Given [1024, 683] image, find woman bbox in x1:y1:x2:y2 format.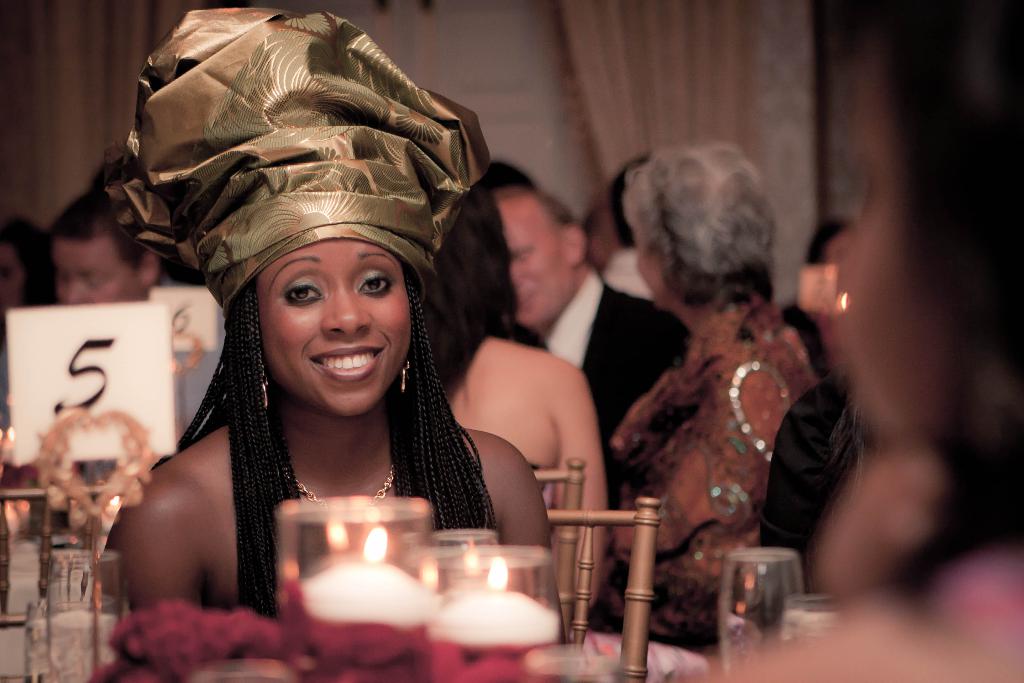
425:177:602:624.
